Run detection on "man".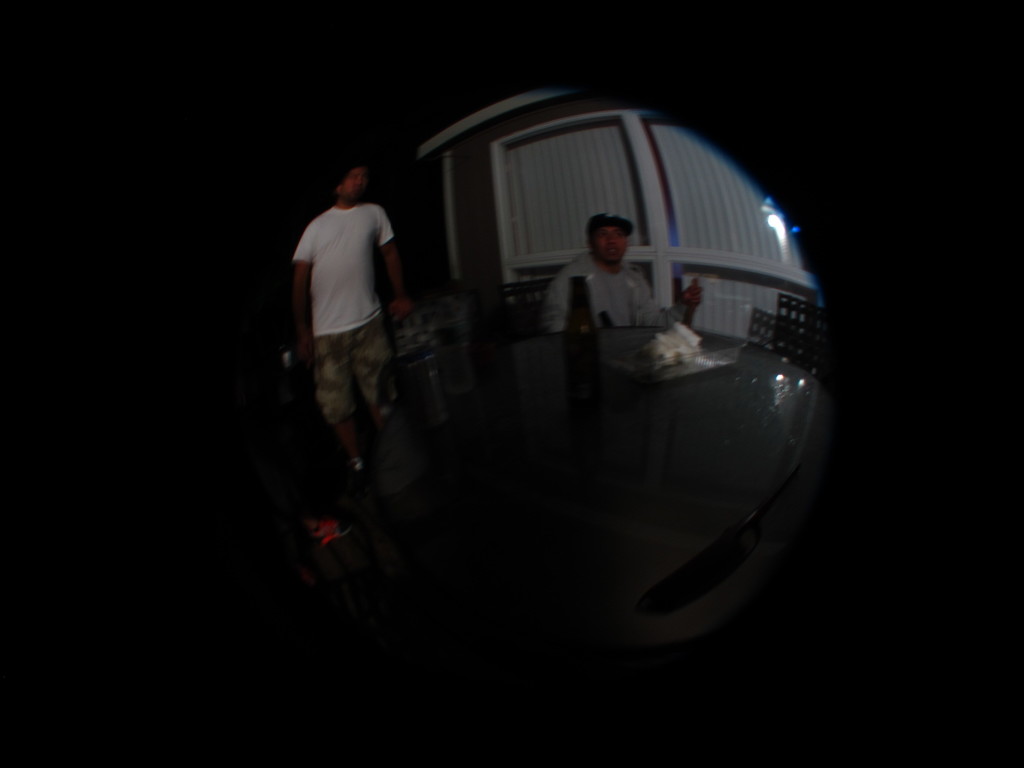
Result: (x1=271, y1=148, x2=424, y2=543).
